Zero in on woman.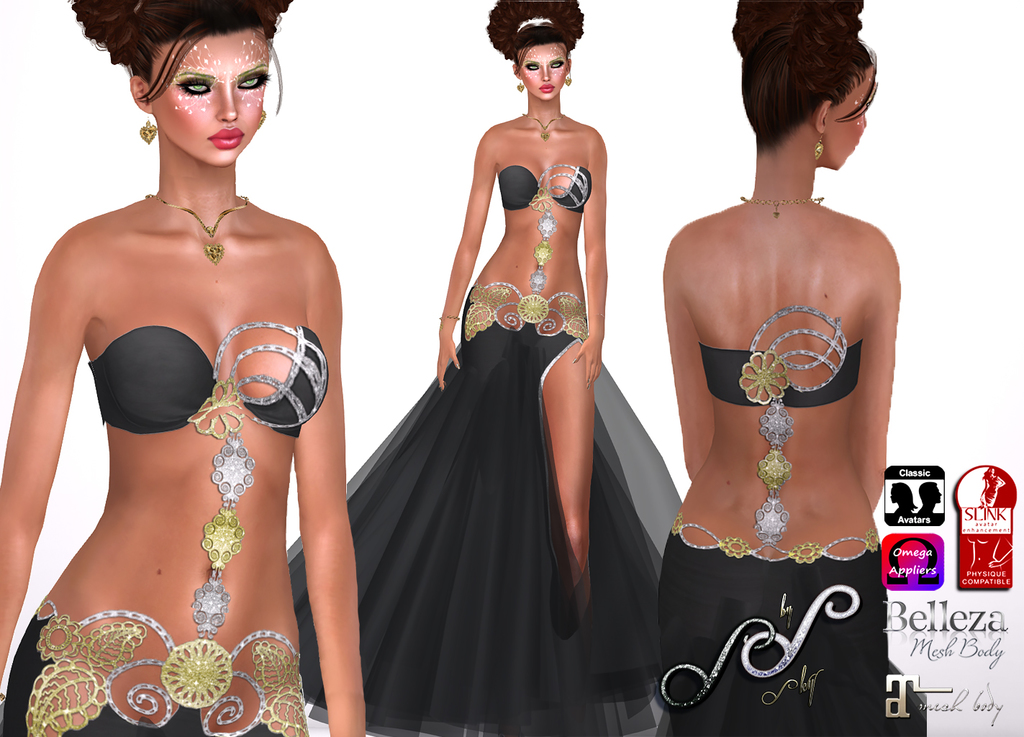
Zeroed in: rect(635, 11, 914, 736).
